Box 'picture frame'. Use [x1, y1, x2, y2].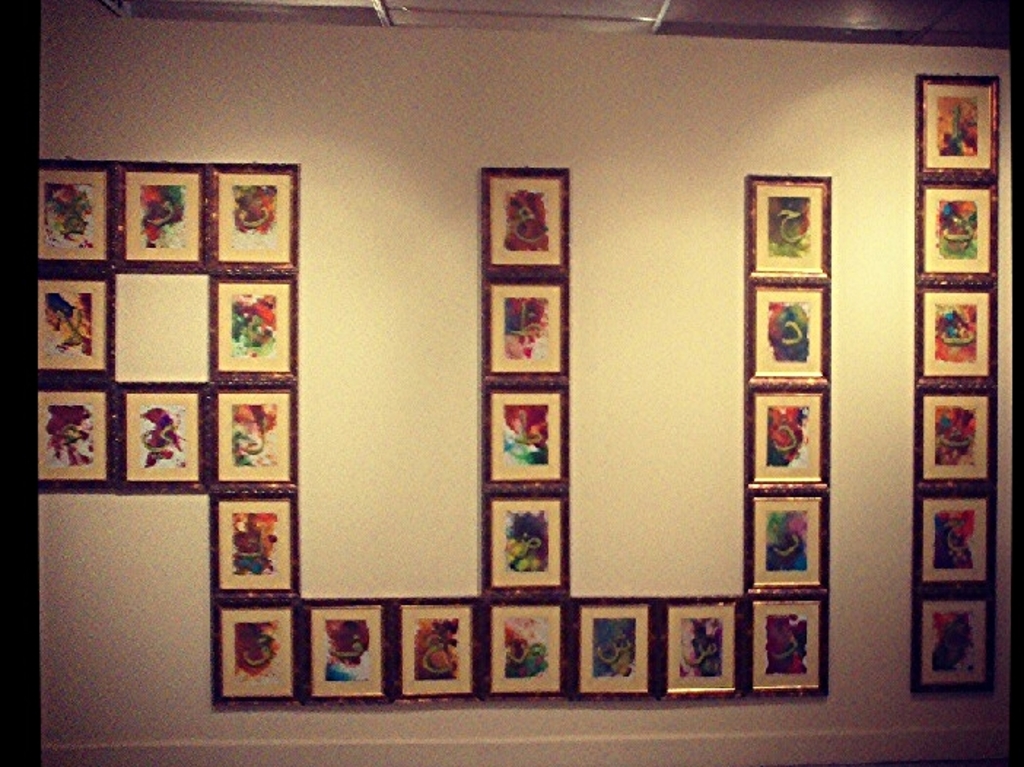
[480, 488, 575, 599].
